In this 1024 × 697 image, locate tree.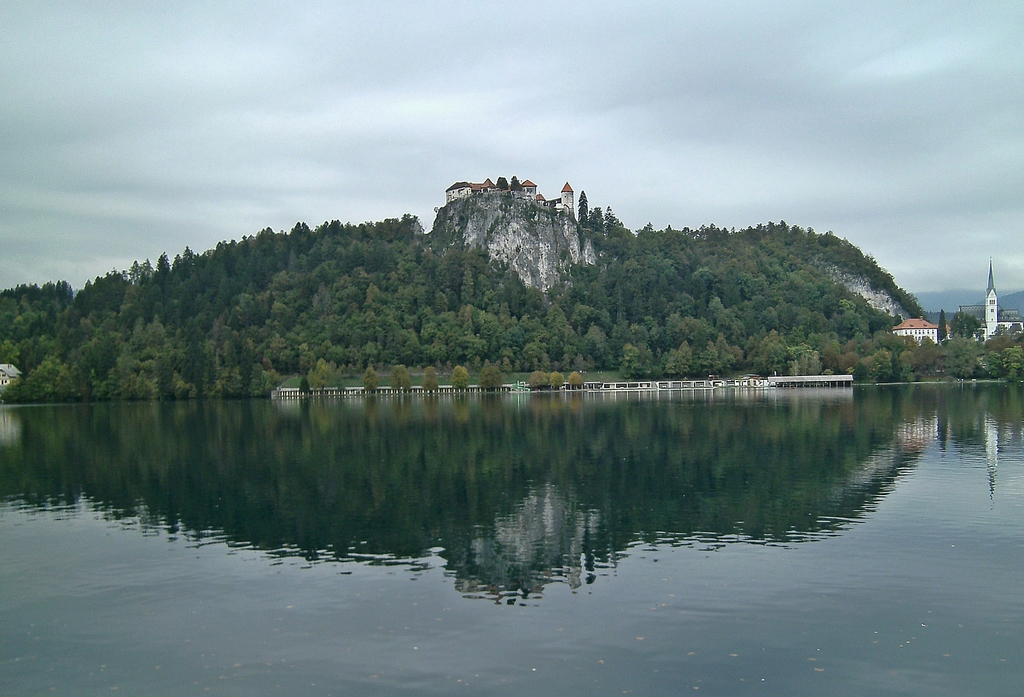
Bounding box: [951, 306, 989, 343].
